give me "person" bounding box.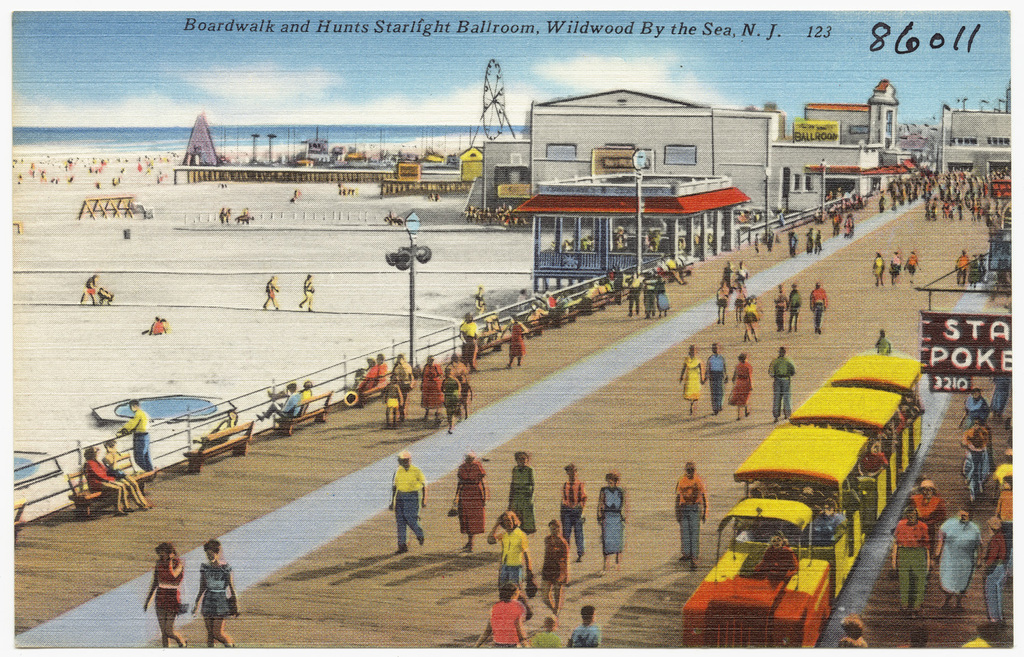
<region>120, 398, 151, 474</region>.
